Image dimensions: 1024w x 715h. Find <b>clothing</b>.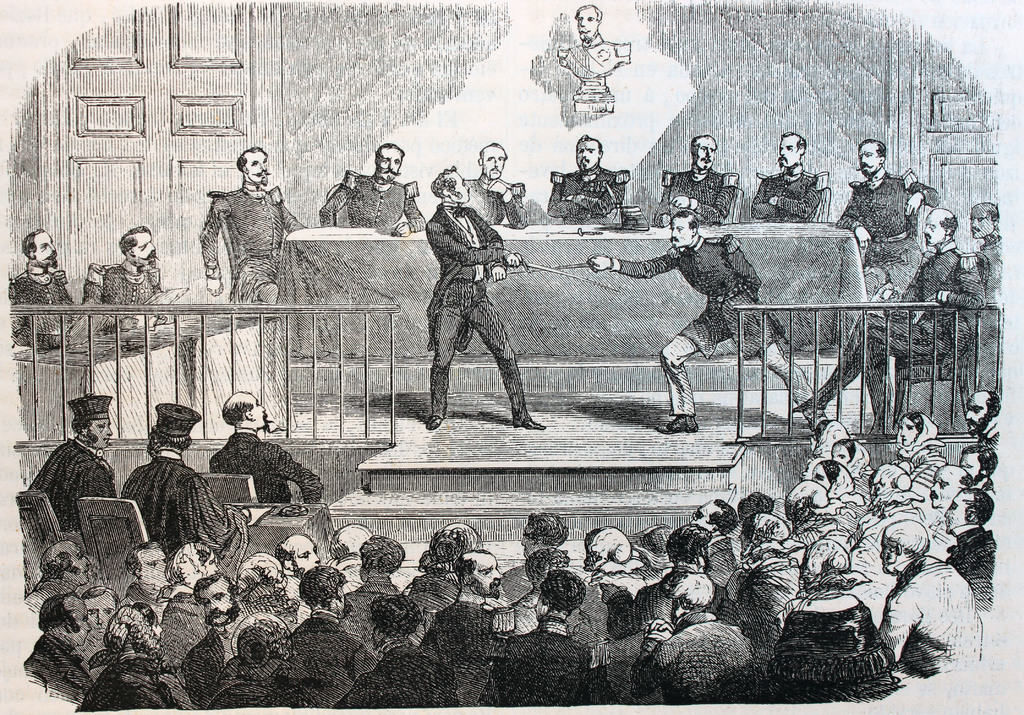
select_region(650, 168, 739, 226).
